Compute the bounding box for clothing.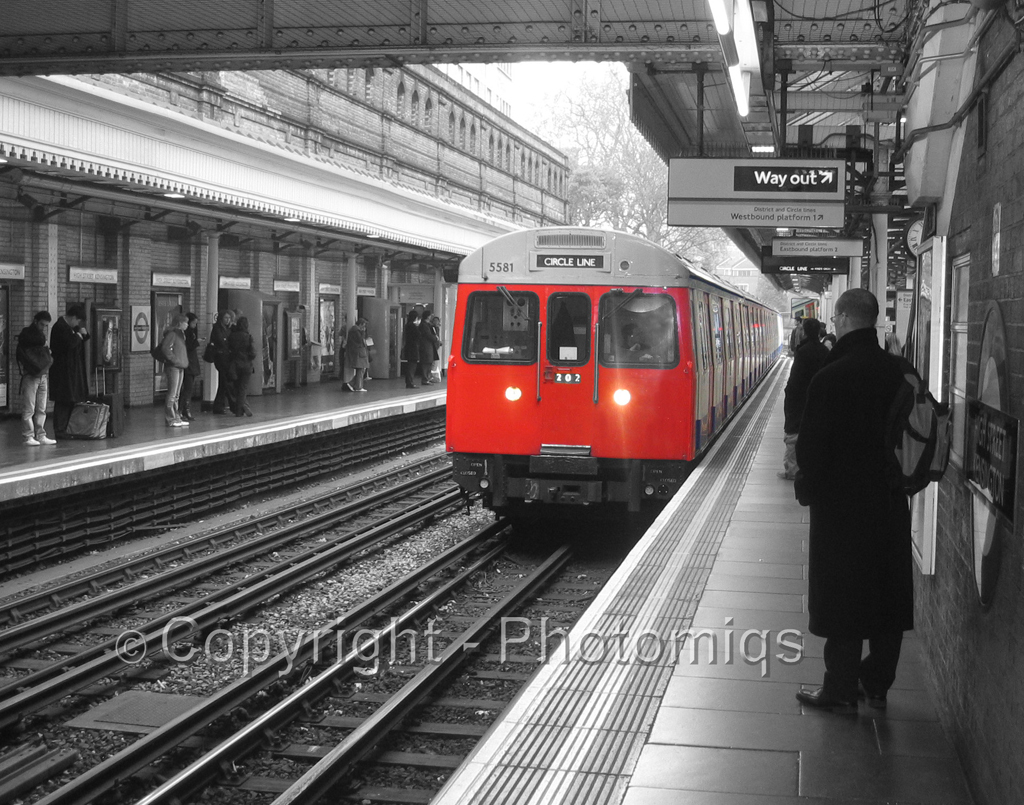
select_region(351, 326, 365, 393).
